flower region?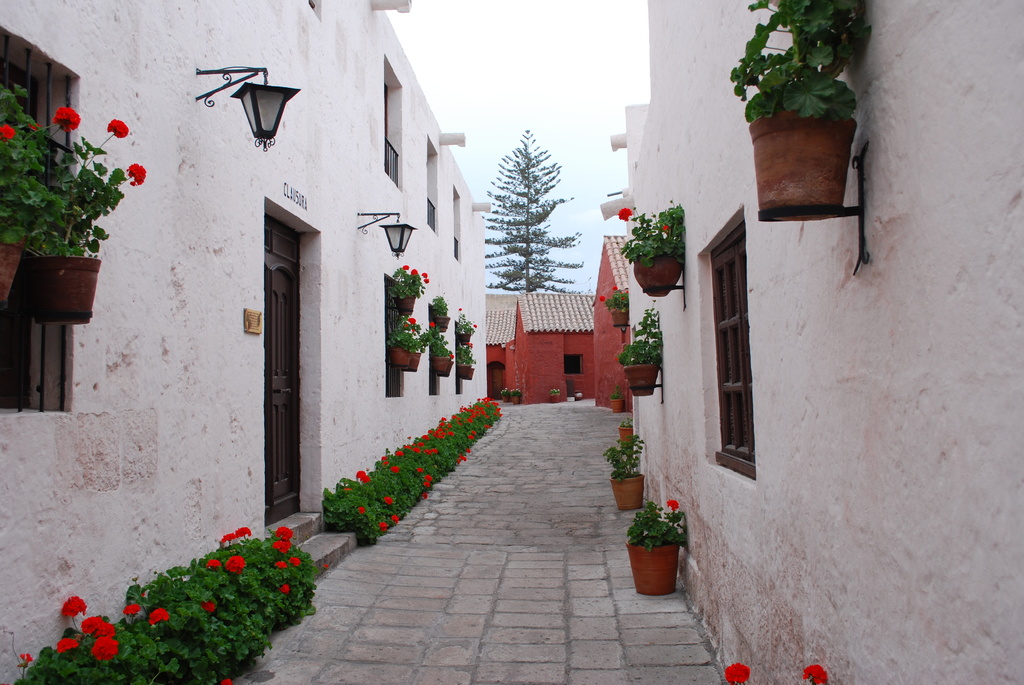
bbox(125, 160, 147, 187)
